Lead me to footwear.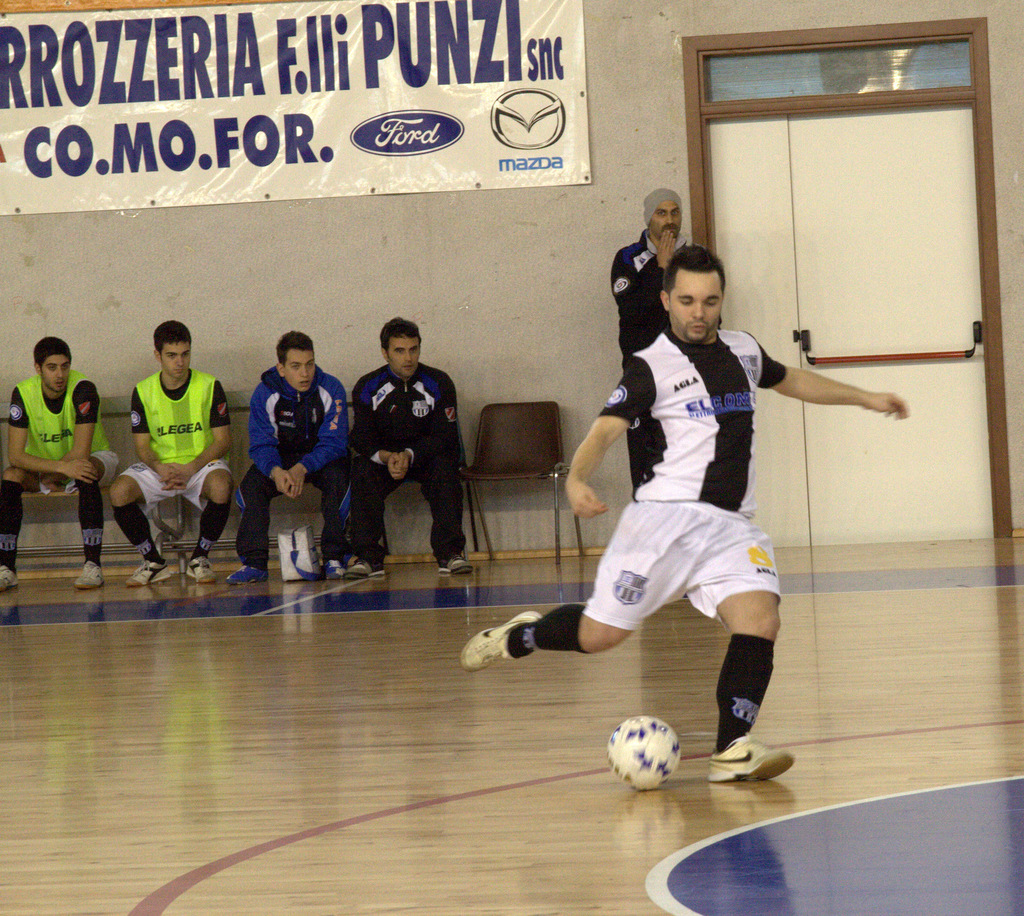
Lead to select_region(229, 564, 268, 586).
